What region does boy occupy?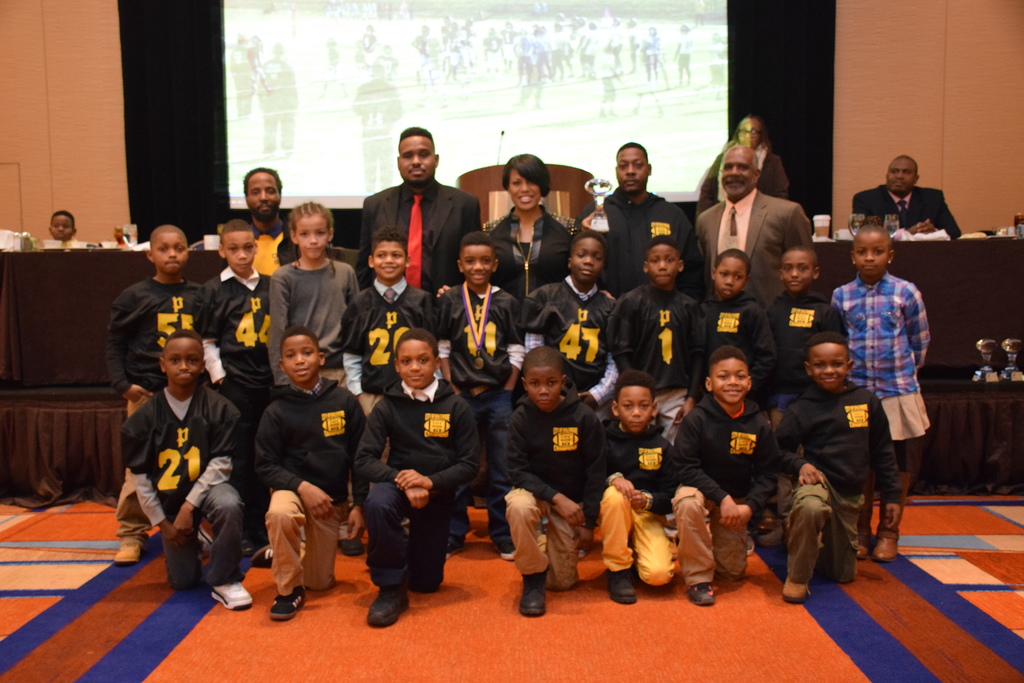
rect(106, 223, 210, 567).
